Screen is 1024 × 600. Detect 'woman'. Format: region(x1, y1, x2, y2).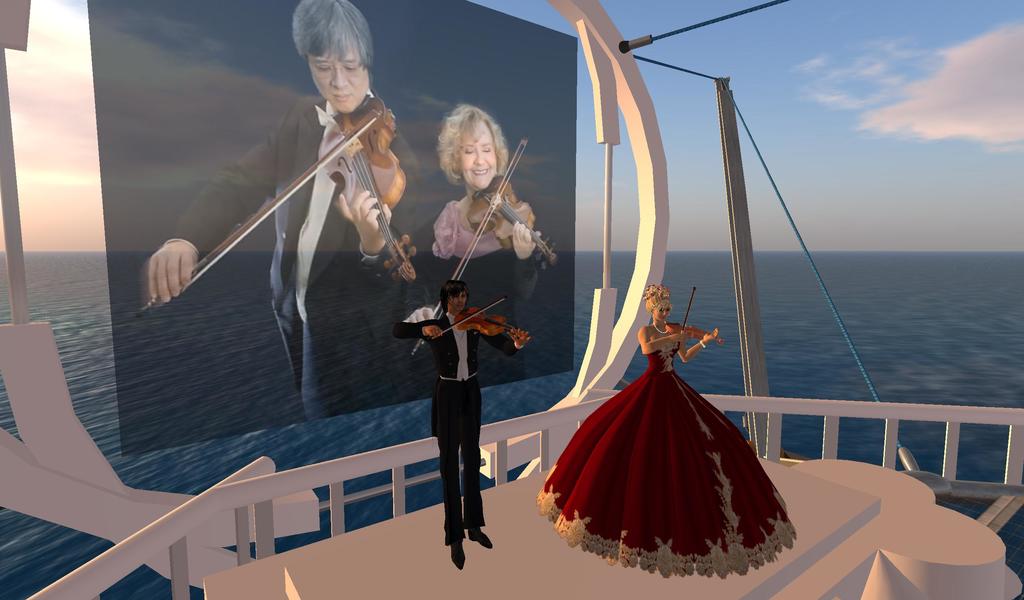
region(543, 315, 802, 578).
